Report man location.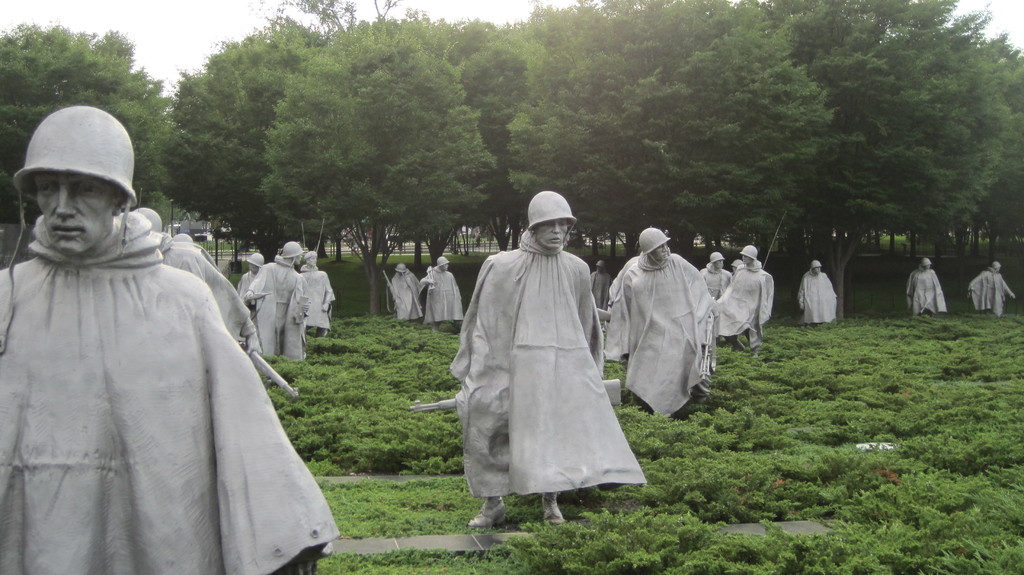
Report: <bbox>796, 260, 834, 327</bbox>.
